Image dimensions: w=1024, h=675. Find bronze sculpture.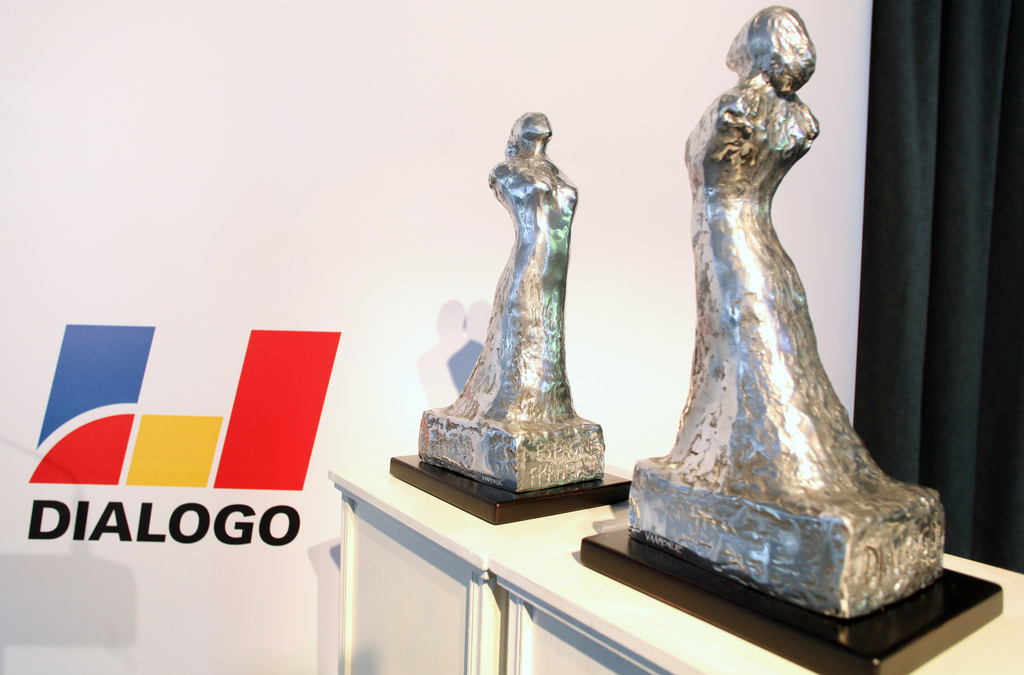
box=[575, 3, 1007, 674].
